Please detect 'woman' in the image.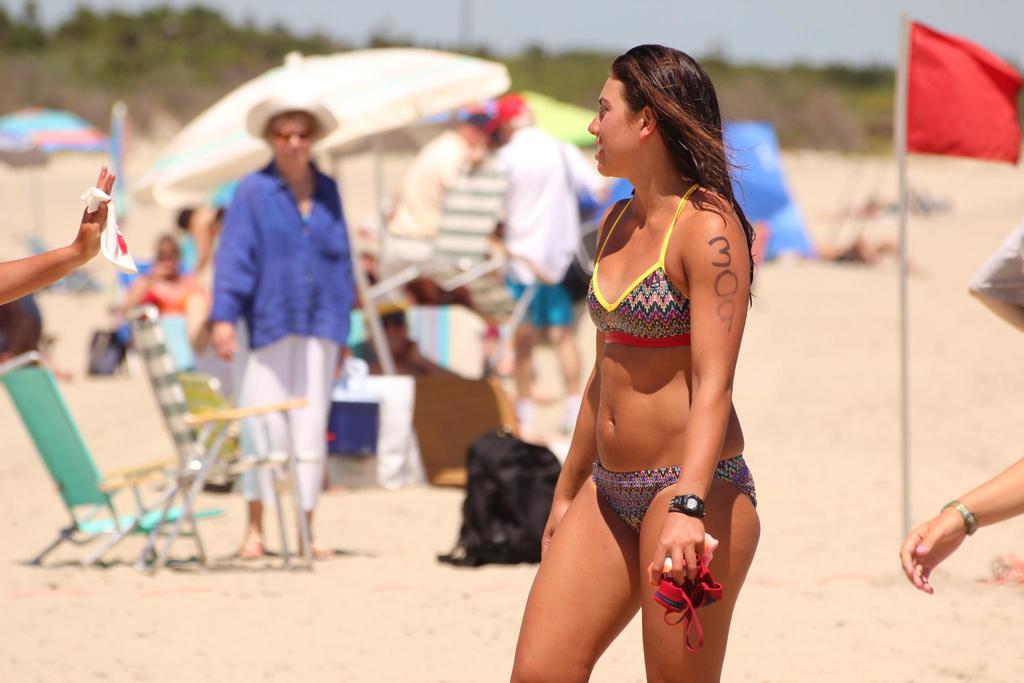
504 35 756 682.
